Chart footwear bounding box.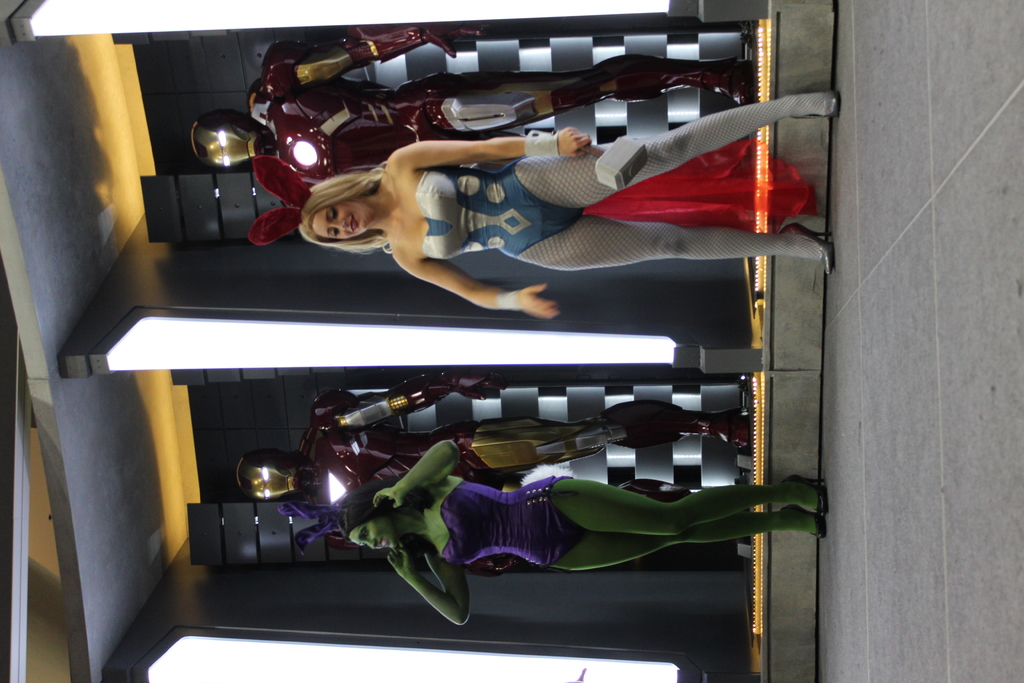
Charted: bbox(792, 89, 840, 119).
